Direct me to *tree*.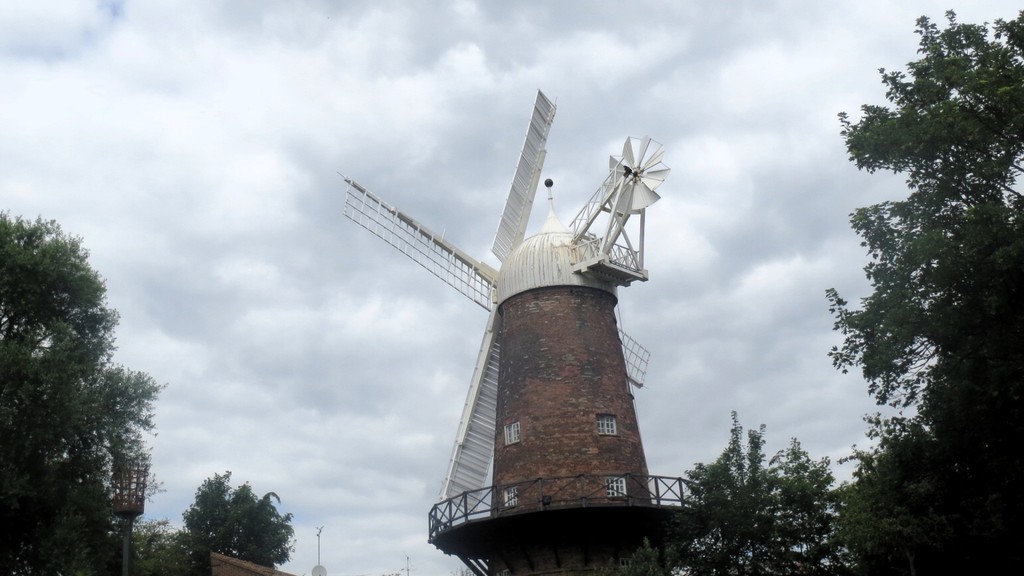
Direction: <bbox>107, 519, 202, 575</bbox>.
